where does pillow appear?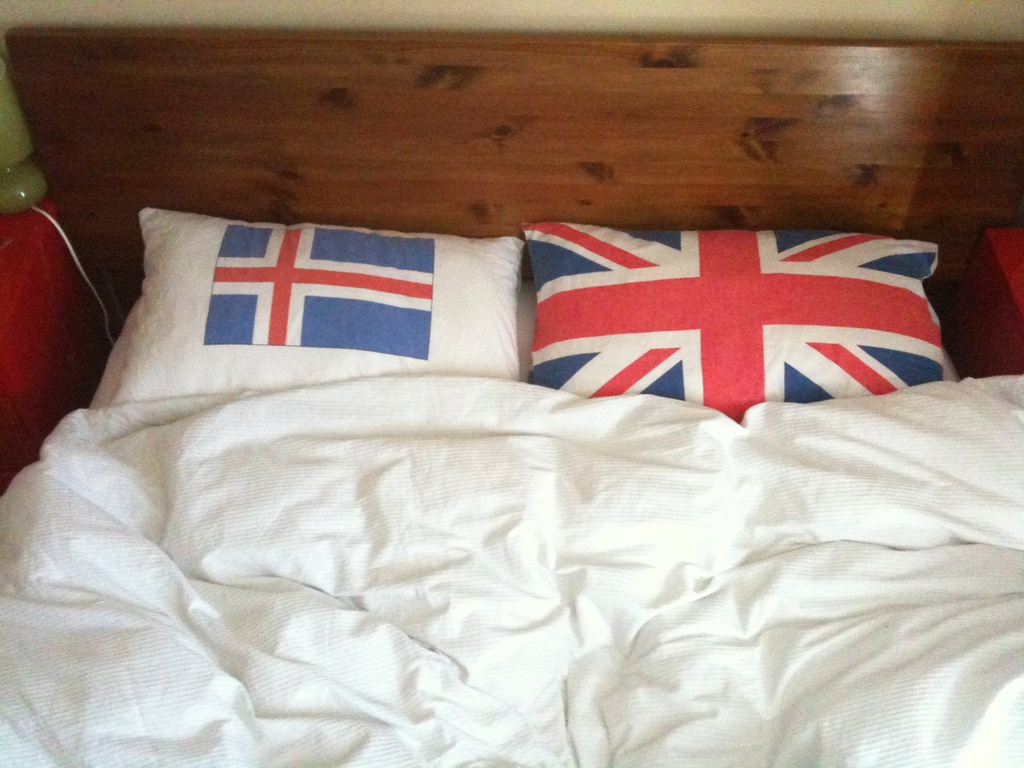
Appears at BBox(973, 221, 1023, 384).
